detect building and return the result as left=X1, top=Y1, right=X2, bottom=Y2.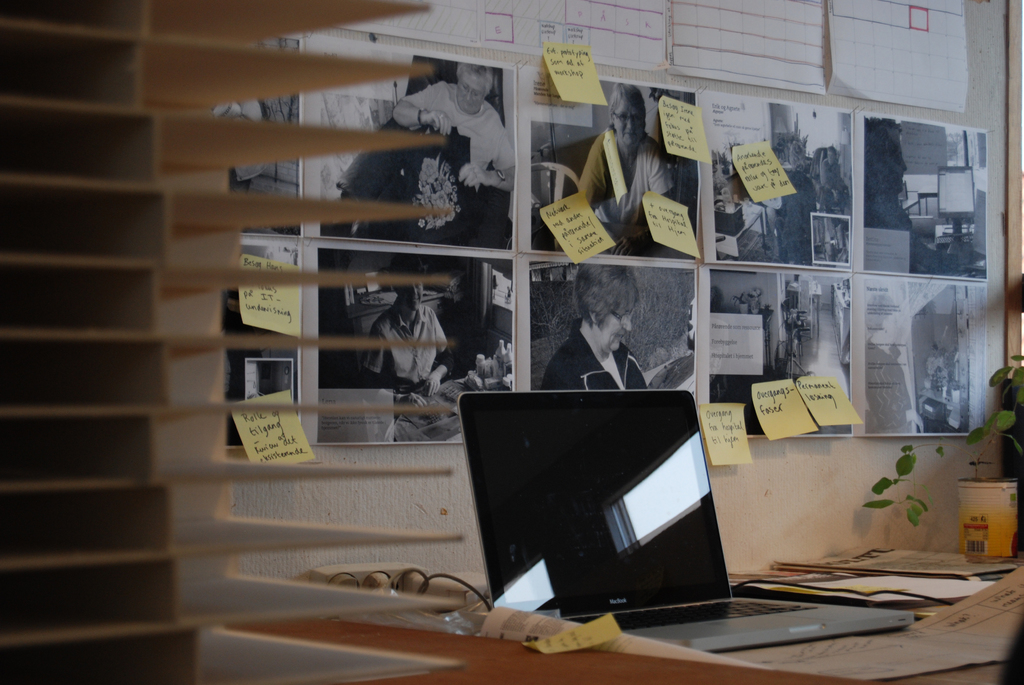
left=0, top=0, right=1018, bottom=684.
